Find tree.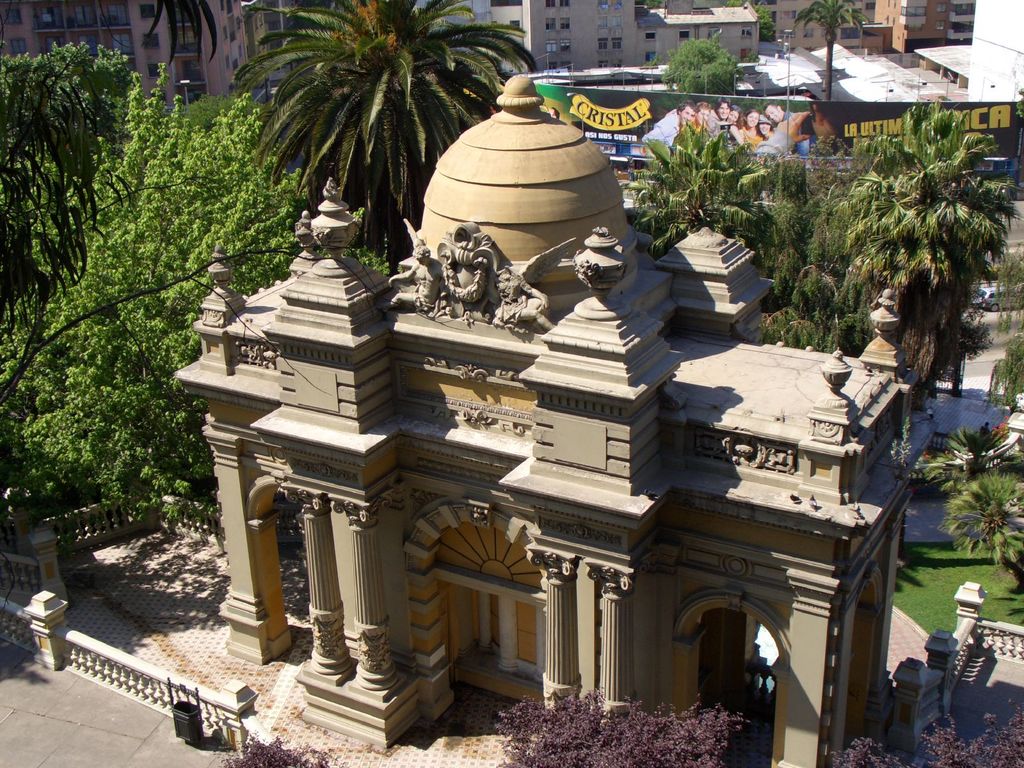
<box>794,81,1020,396</box>.
